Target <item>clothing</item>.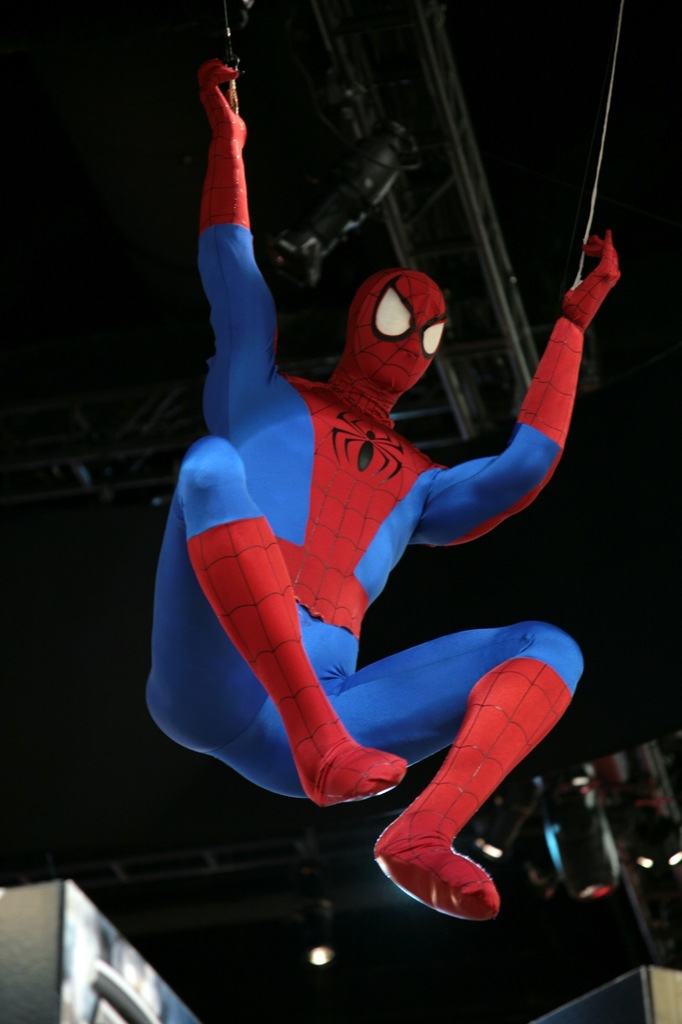
Target region: BBox(150, 65, 624, 927).
